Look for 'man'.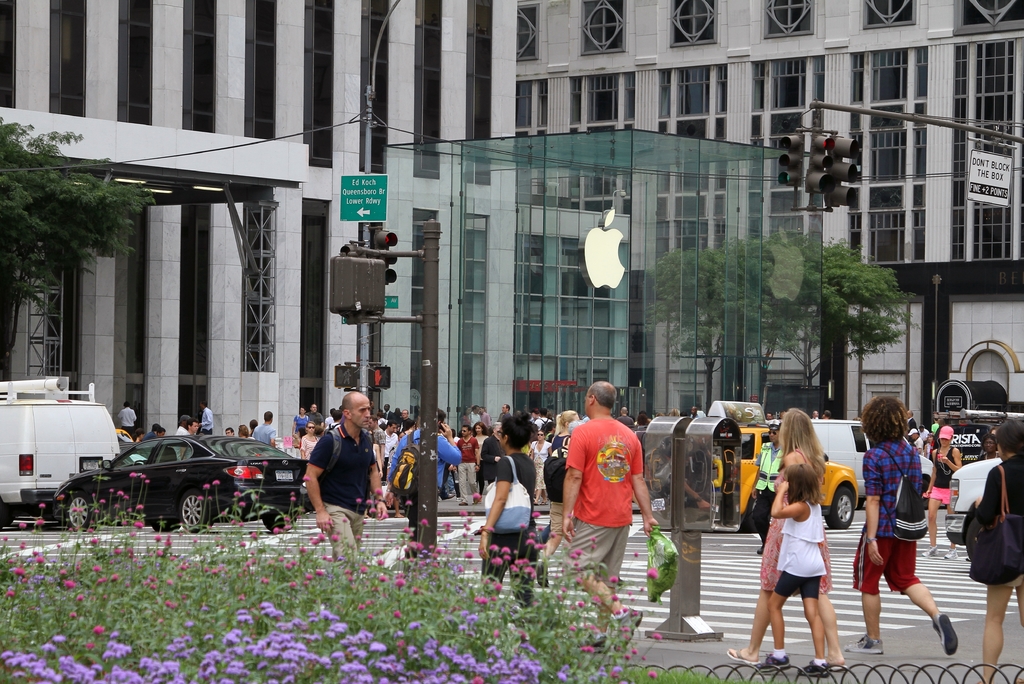
Found: region(301, 395, 387, 544).
